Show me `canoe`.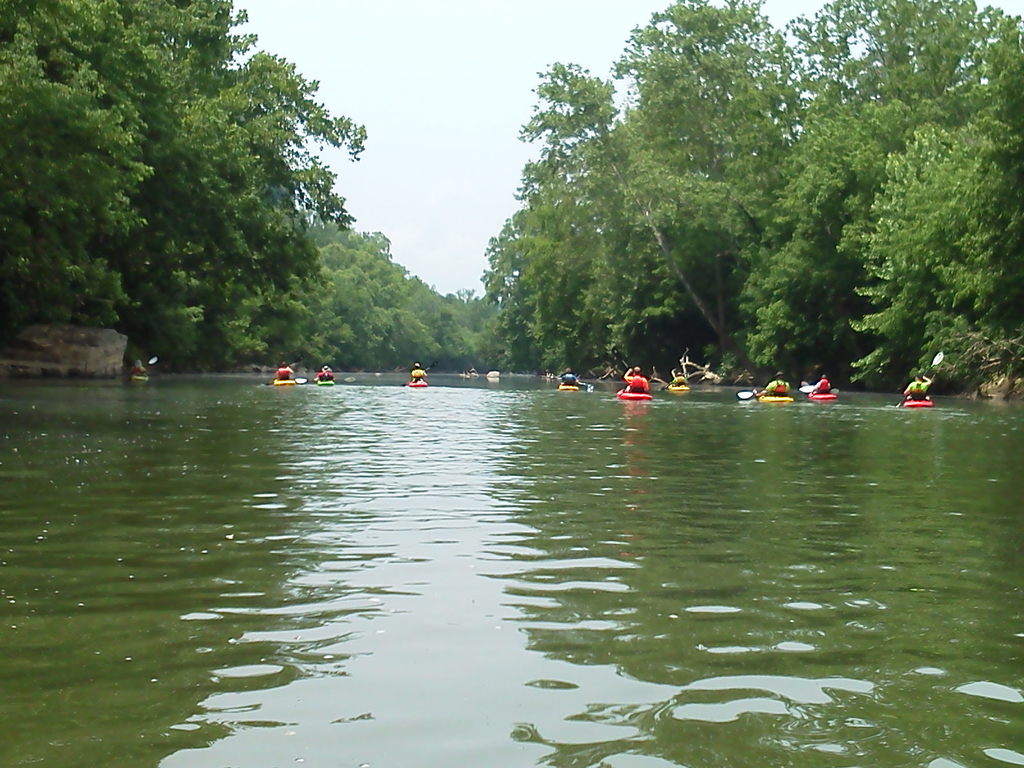
`canoe` is here: 409:379:425:388.
